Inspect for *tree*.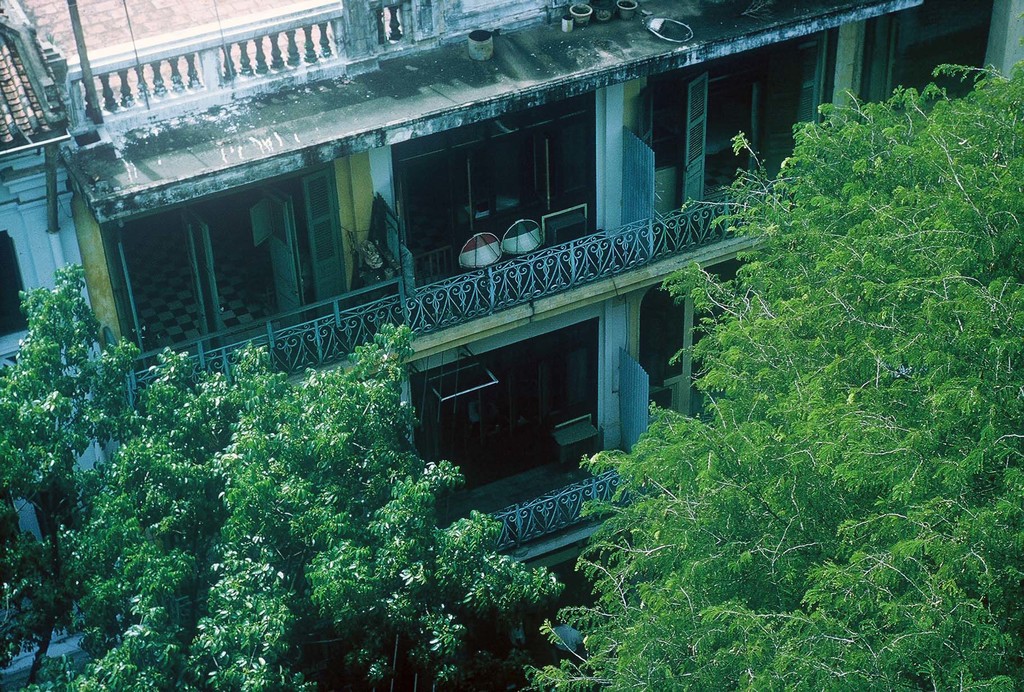
Inspection: BBox(520, 18, 1023, 691).
